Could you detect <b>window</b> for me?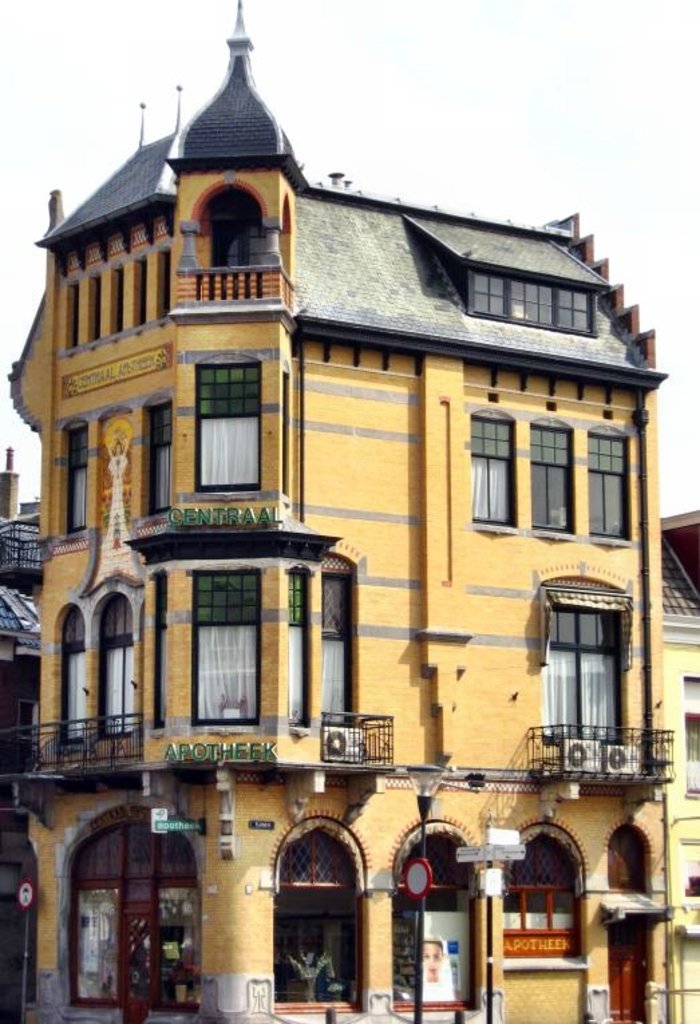
Detection result: (left=276, top=825, right=367, bottom=1011).
